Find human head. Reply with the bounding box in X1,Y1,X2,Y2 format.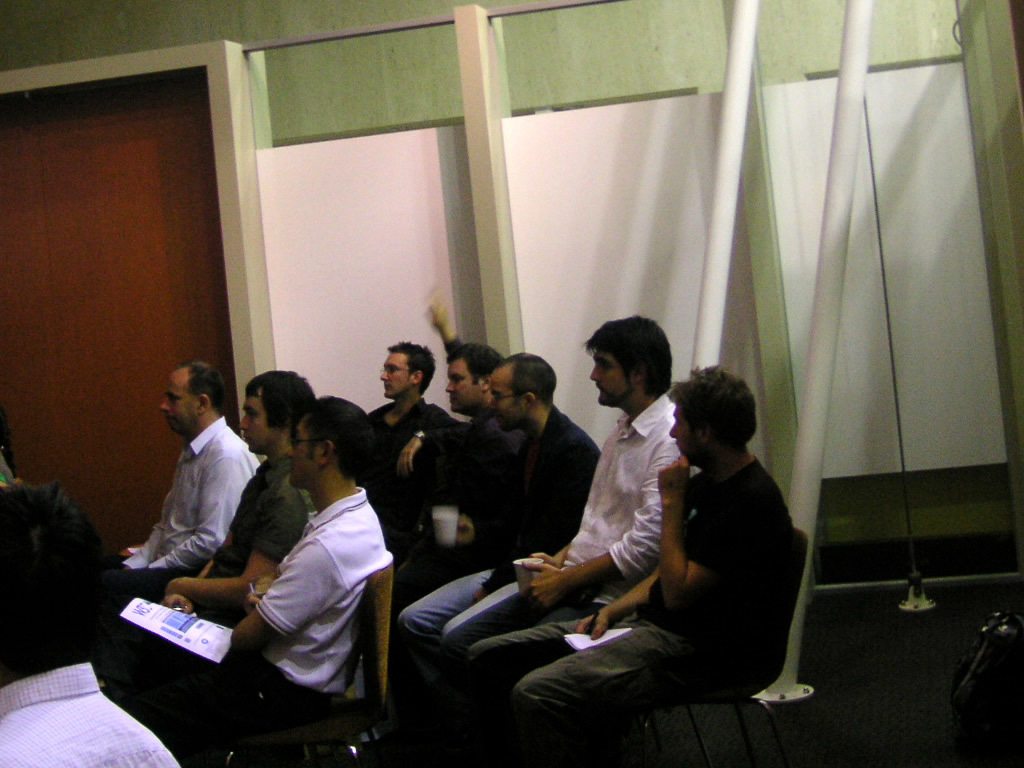
444,343,506,412.
